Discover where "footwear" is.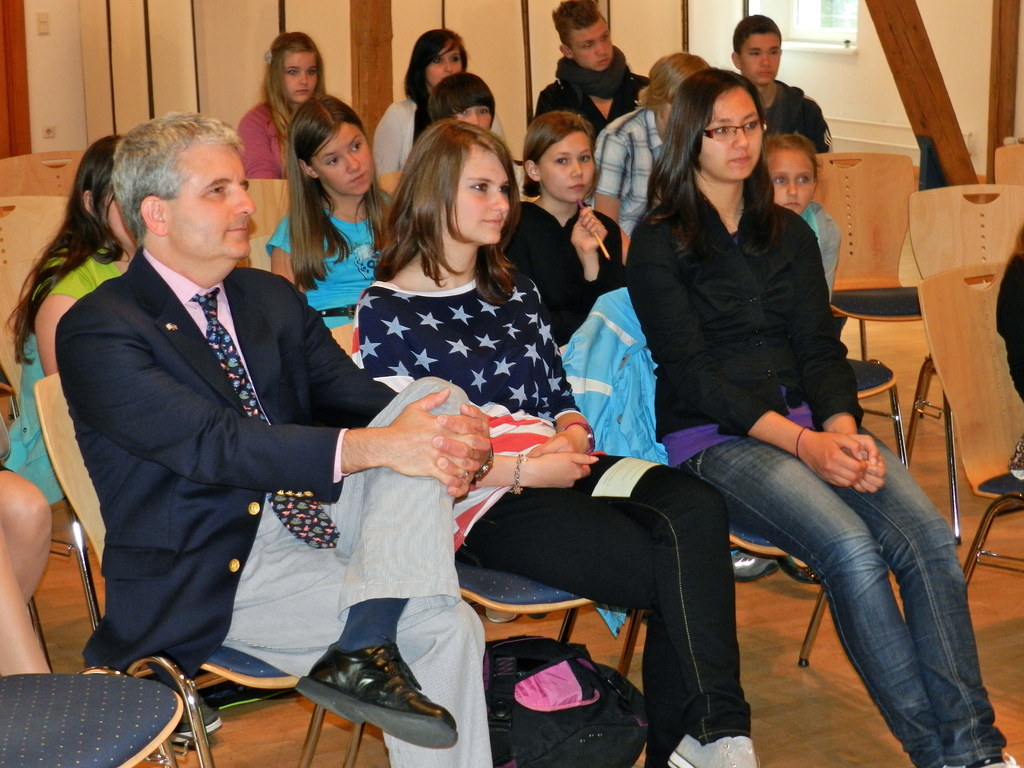
Discovered at 668 734 761 767.
